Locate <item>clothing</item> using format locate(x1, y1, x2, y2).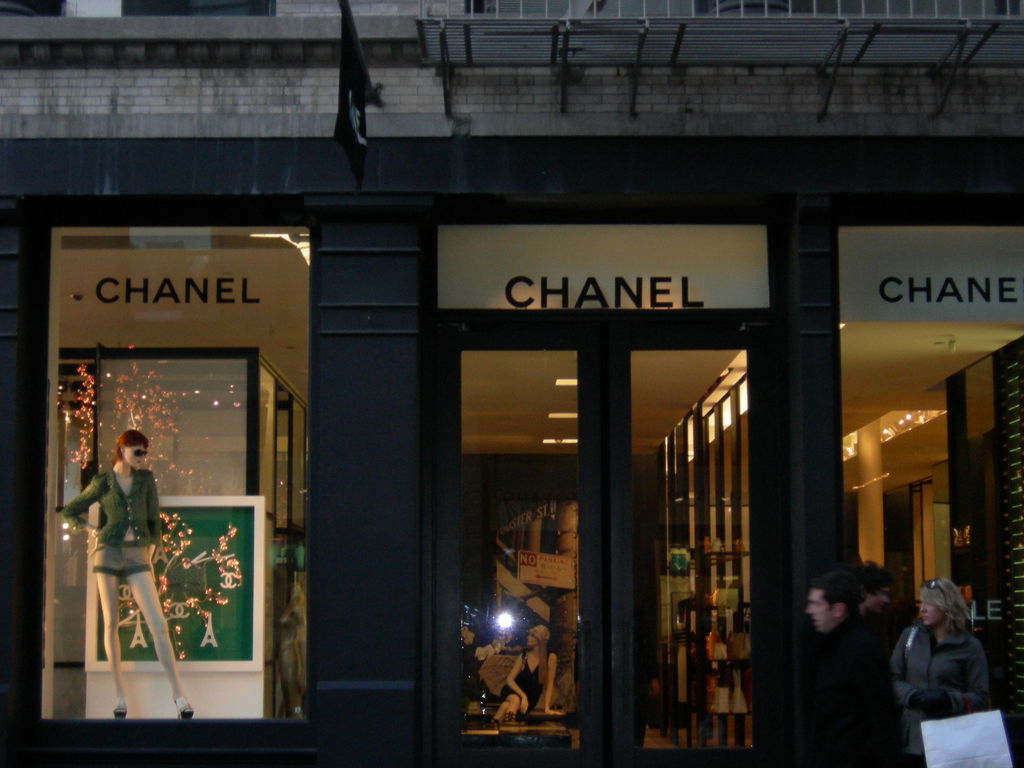
locate(501, 654, 548, 719).
